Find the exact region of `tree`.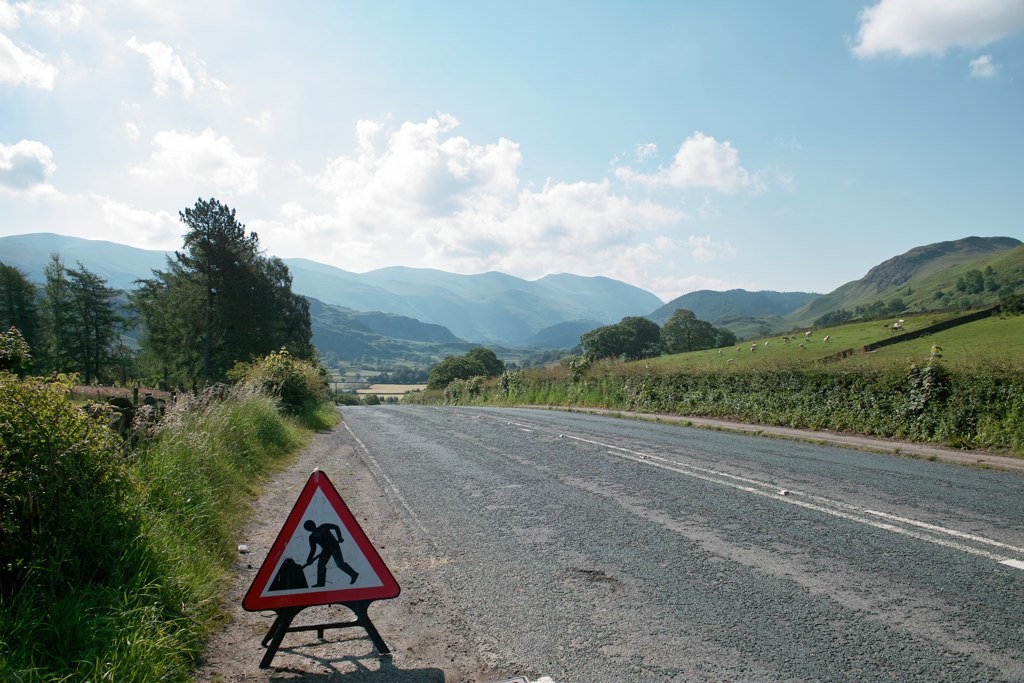
Exact region: rect(125, 193, 308, 415).
